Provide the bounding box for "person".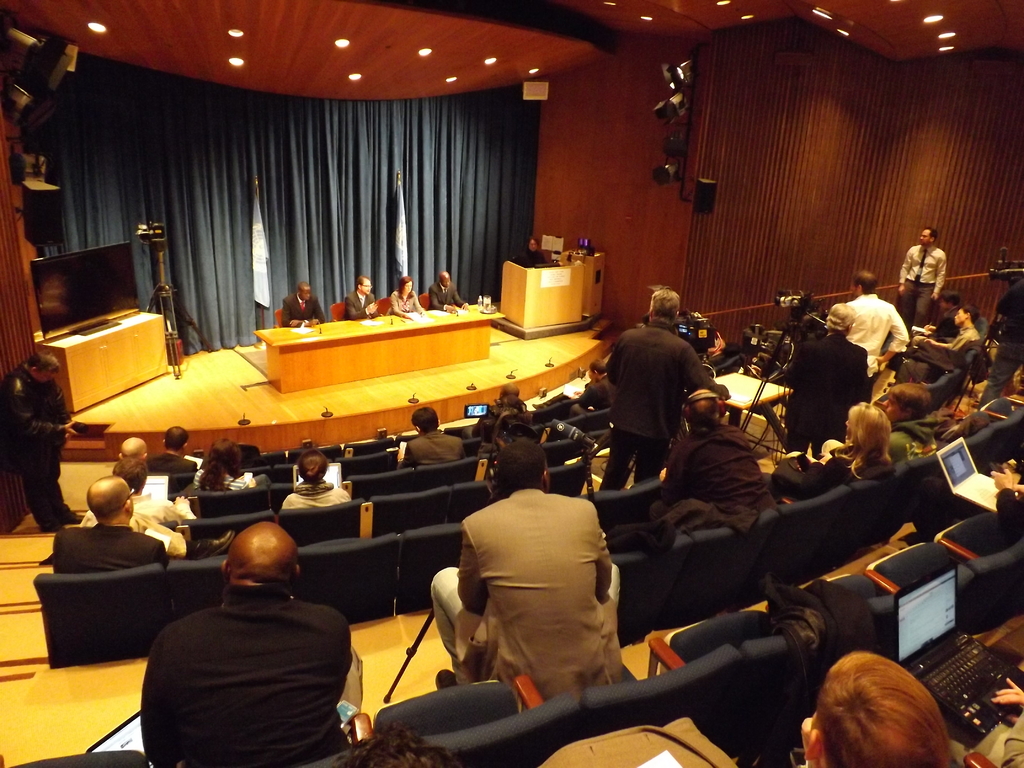
region(387, 276, 426, 321).
